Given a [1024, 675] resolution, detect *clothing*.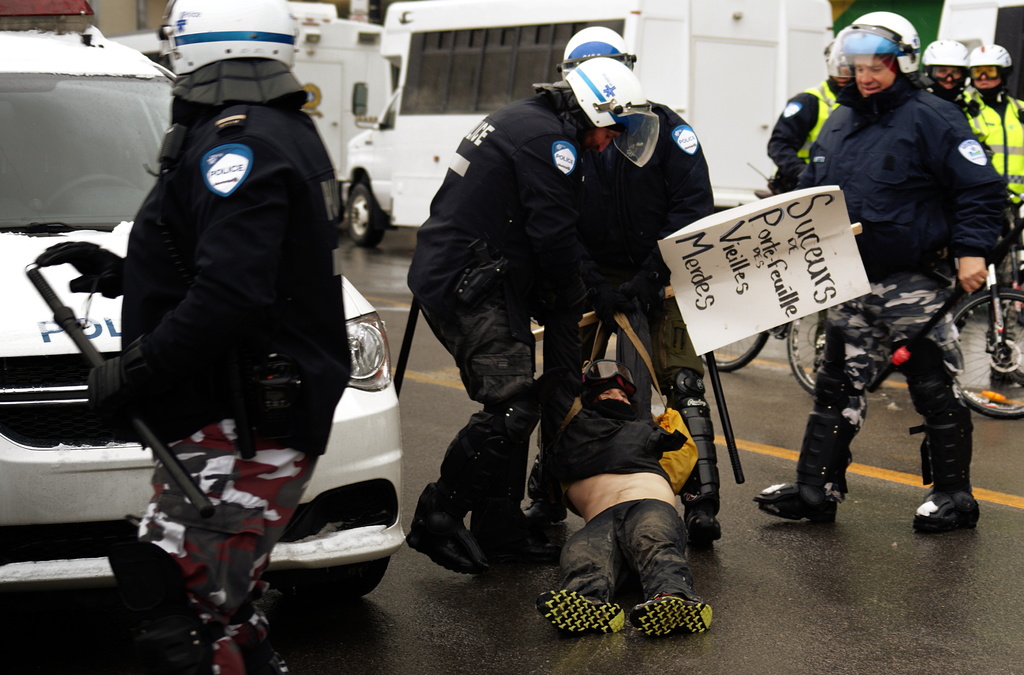
bbox=(56, 56, 338, 674).
